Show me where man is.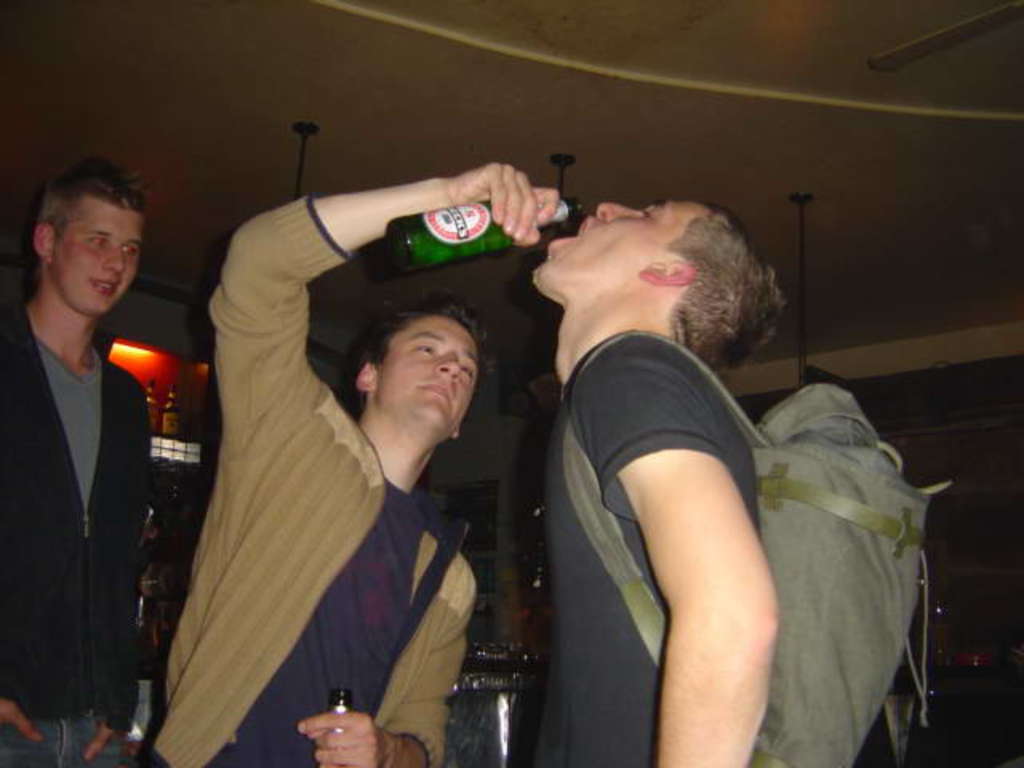
man is at (x1=5, y1=150, x2=190, y2=749).
